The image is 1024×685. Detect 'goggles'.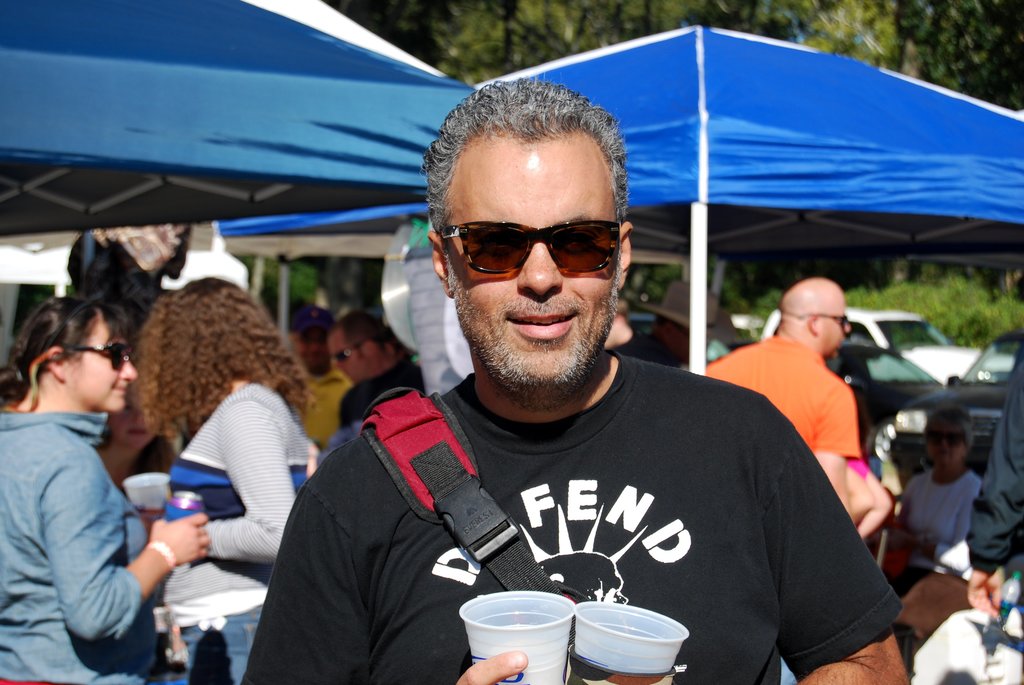
Detection: <box>442,203,631,281</box>.
